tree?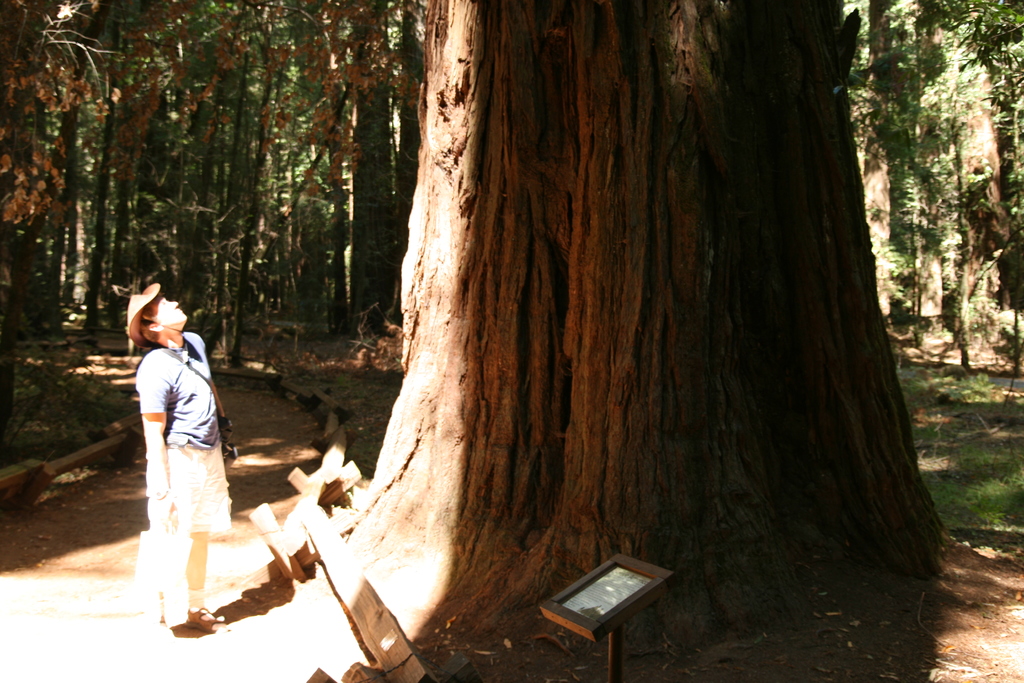
{"x1": 45, "y1": 0, "x2": 136, "y2": 331}
